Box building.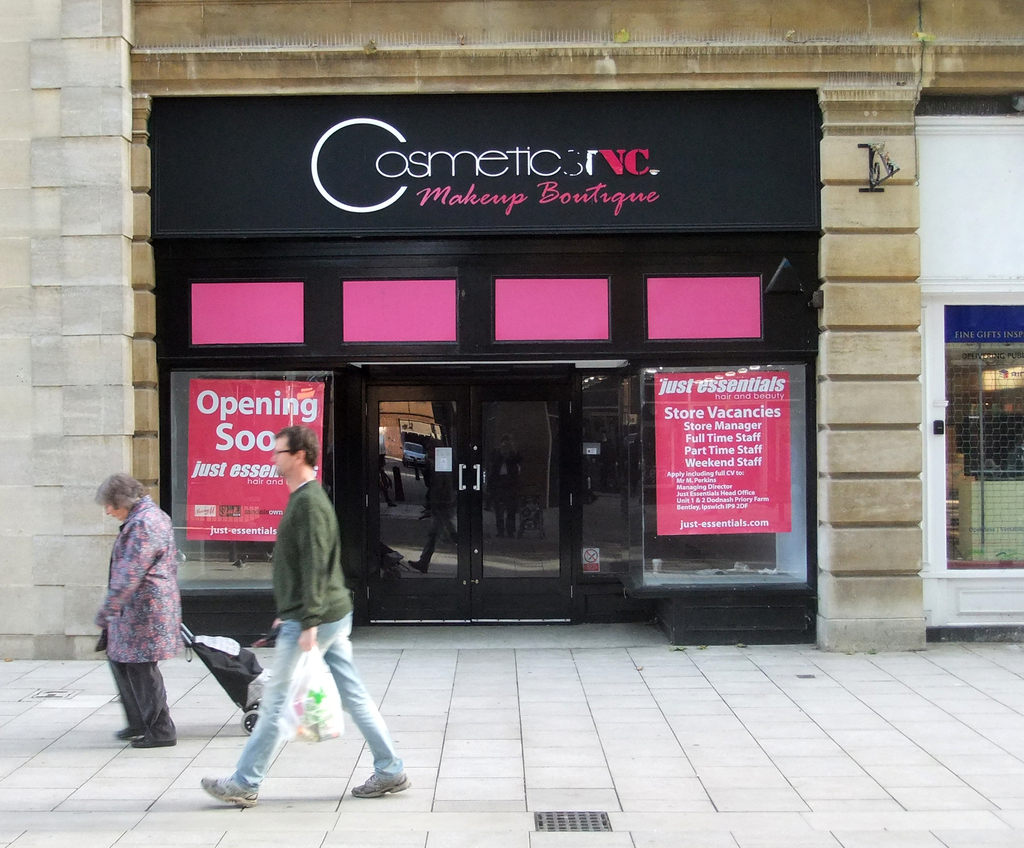
box=[0, 0, 1023, 665].
